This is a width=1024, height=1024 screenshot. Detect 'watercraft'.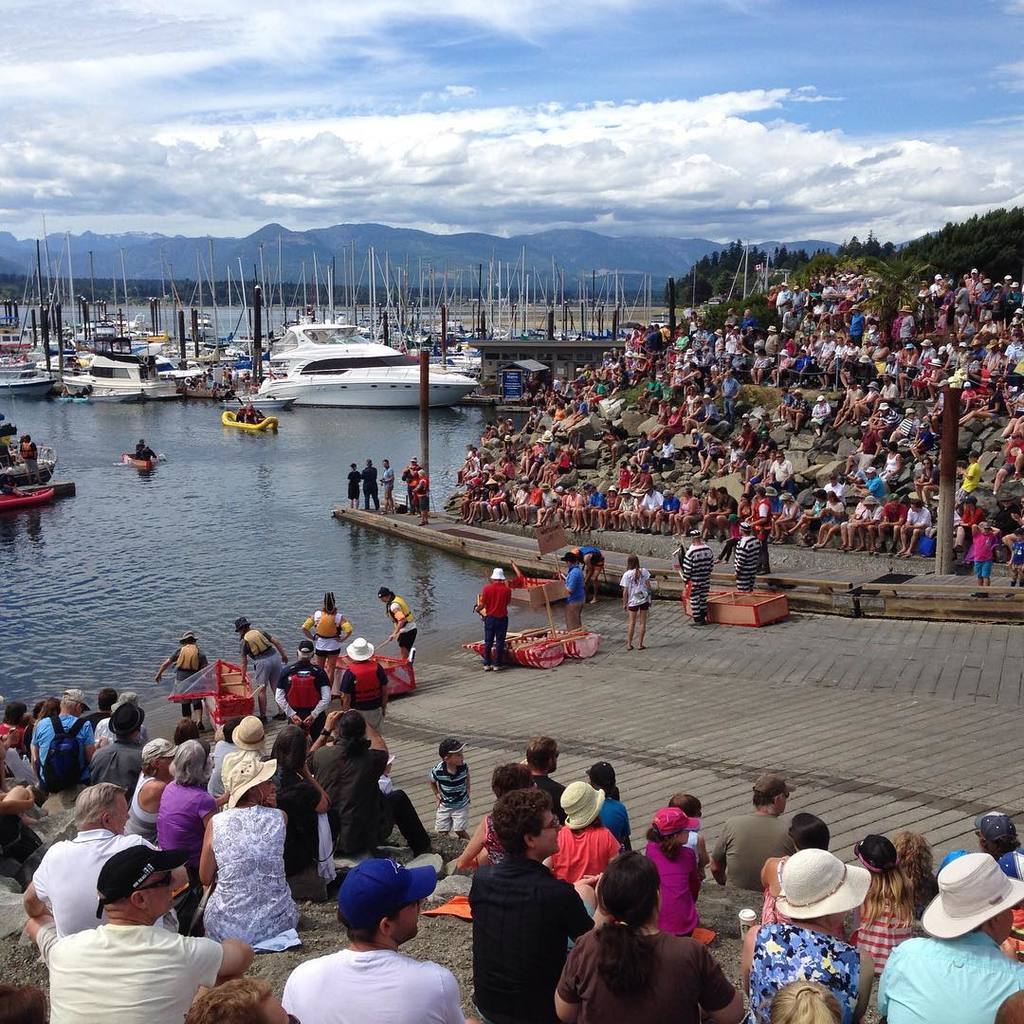
165:332:215:395.
